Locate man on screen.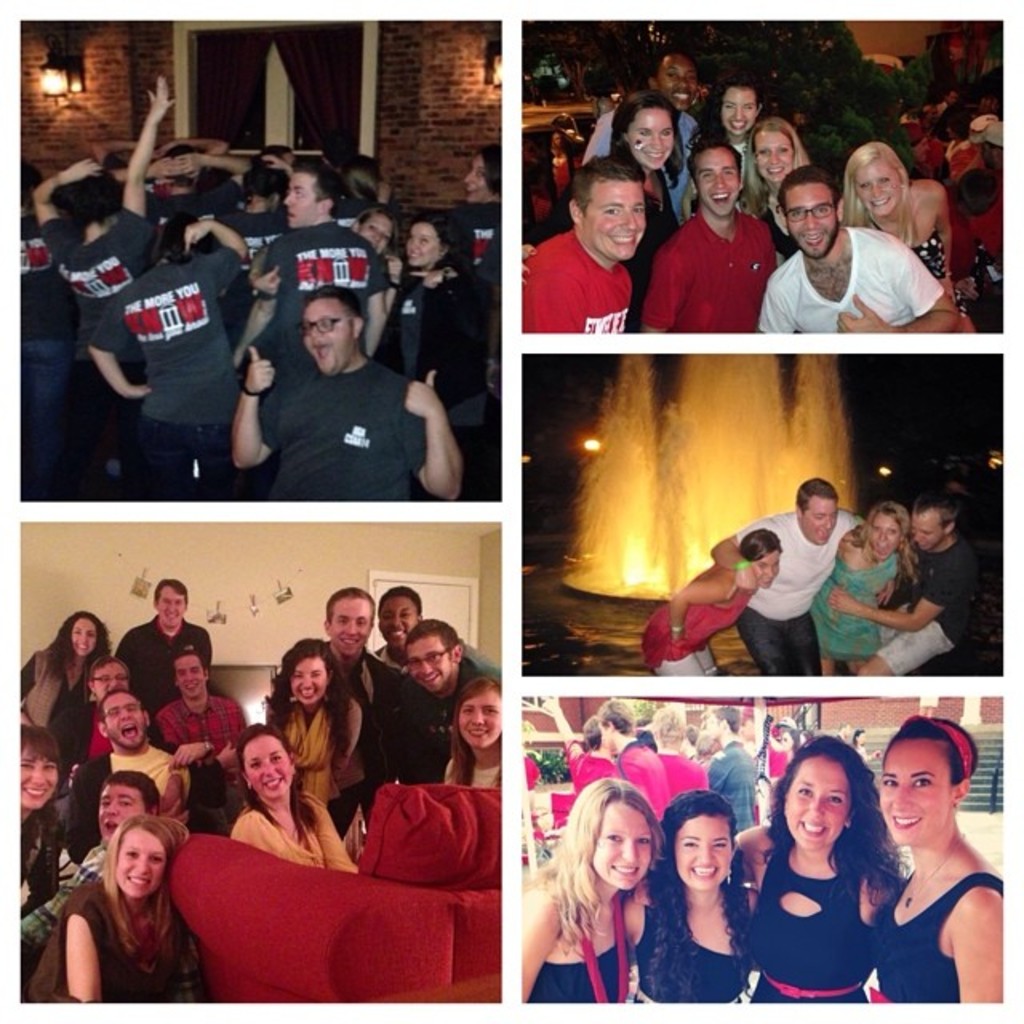
On screen at rect(323, 587, 424, 838).
